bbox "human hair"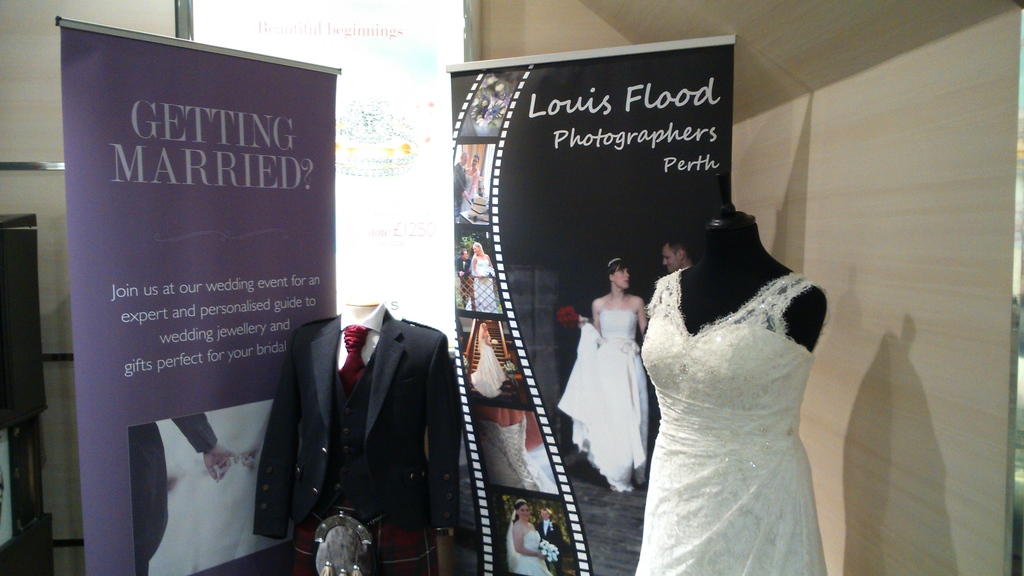
658,229,690,258
